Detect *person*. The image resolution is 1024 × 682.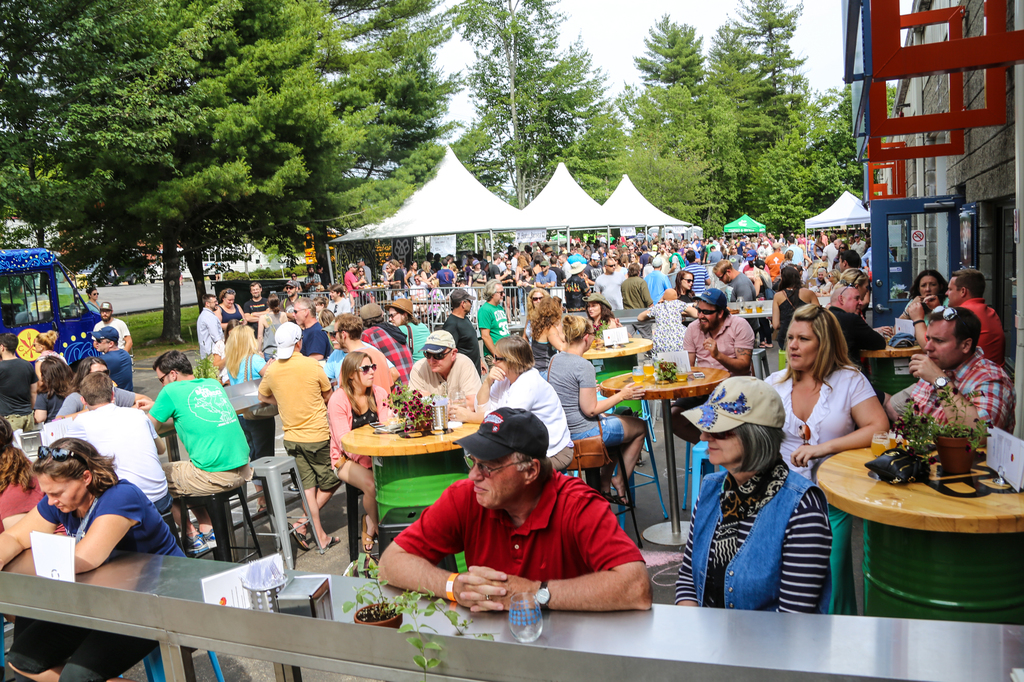
(96, 299, 134, 361).
